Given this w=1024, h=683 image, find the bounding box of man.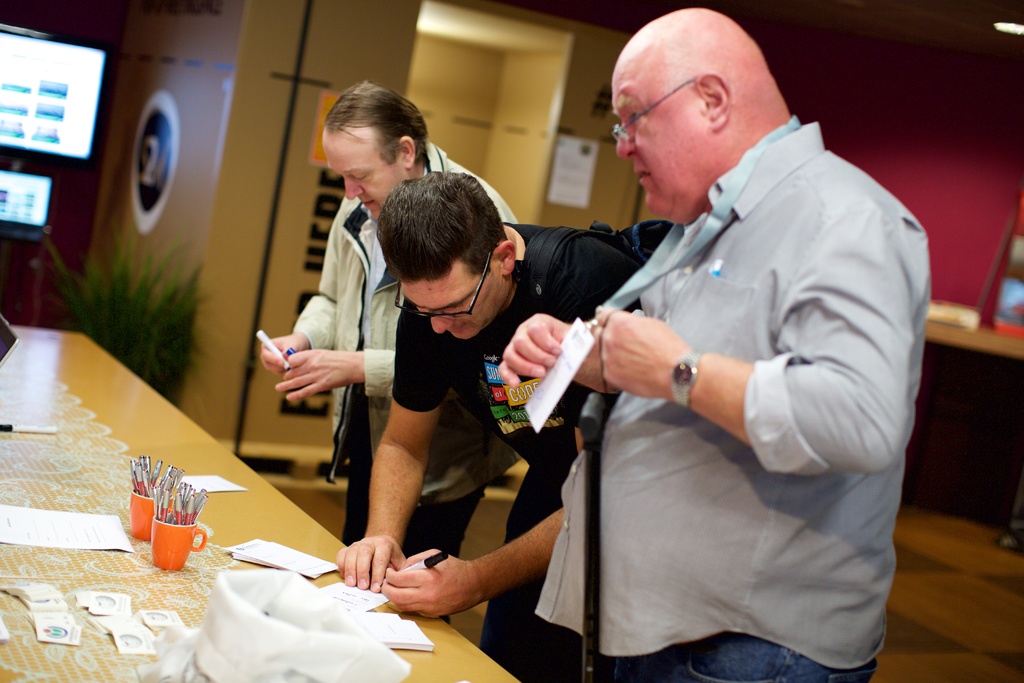
(left=257, top=82, right=519, bottom=625).
